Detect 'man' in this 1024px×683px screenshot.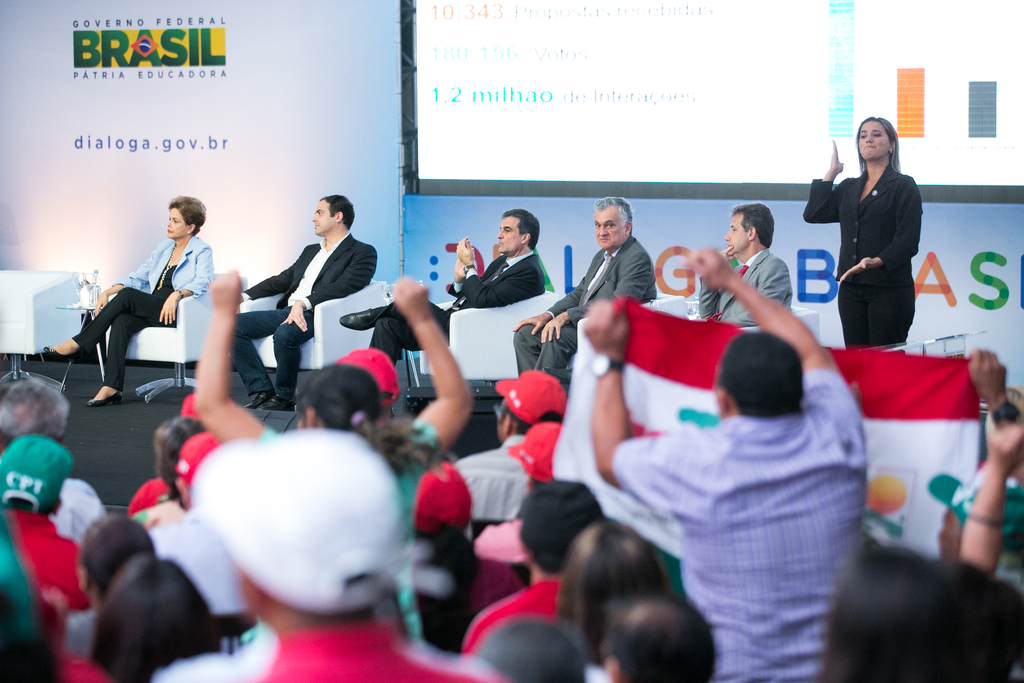
Detection: [x1=519, y1=190, x2=661, y2=392].
